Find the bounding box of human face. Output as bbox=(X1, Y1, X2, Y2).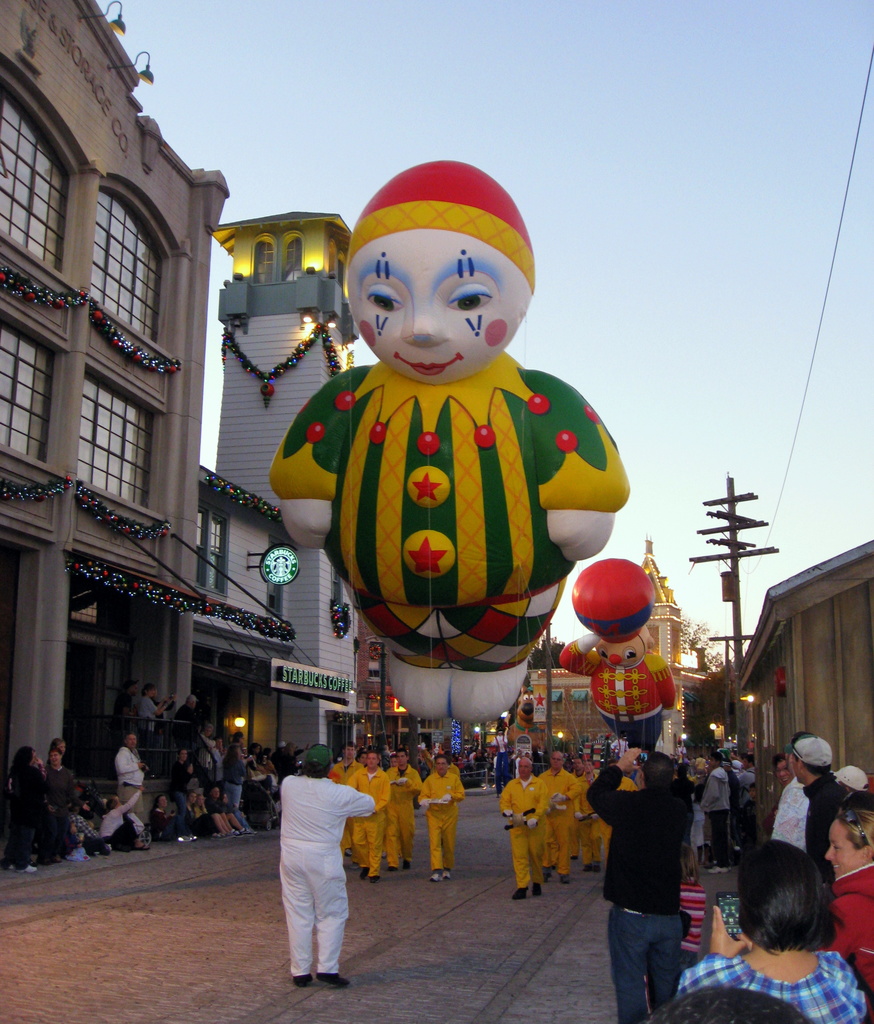
bbox=(350, 228, 523, 362).
